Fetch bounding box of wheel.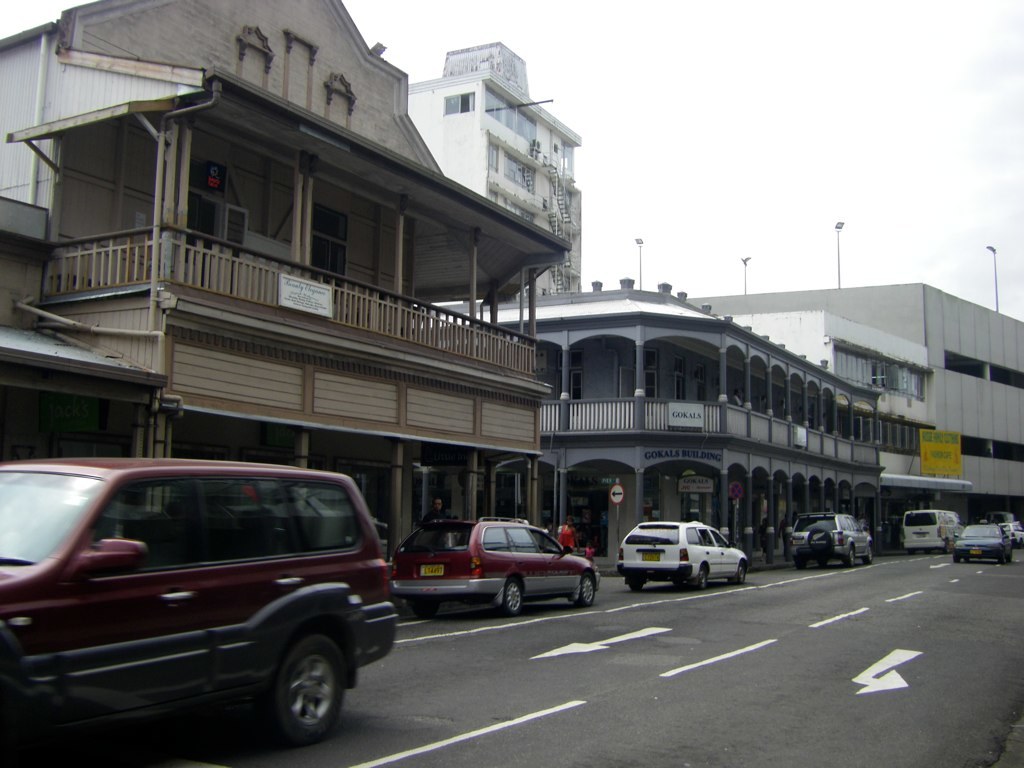
Bbox: 503,581,524,612.
